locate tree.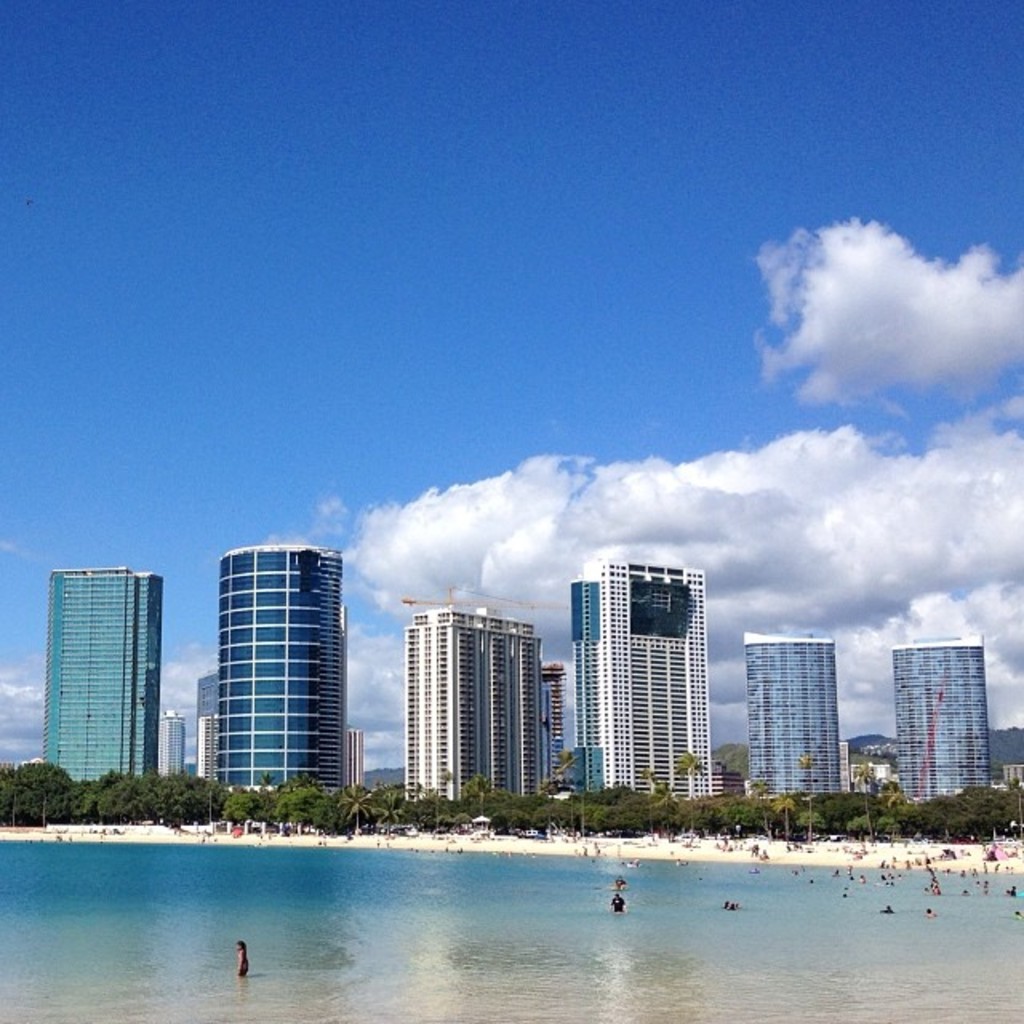
Bounding box: 554/749/581/822.
